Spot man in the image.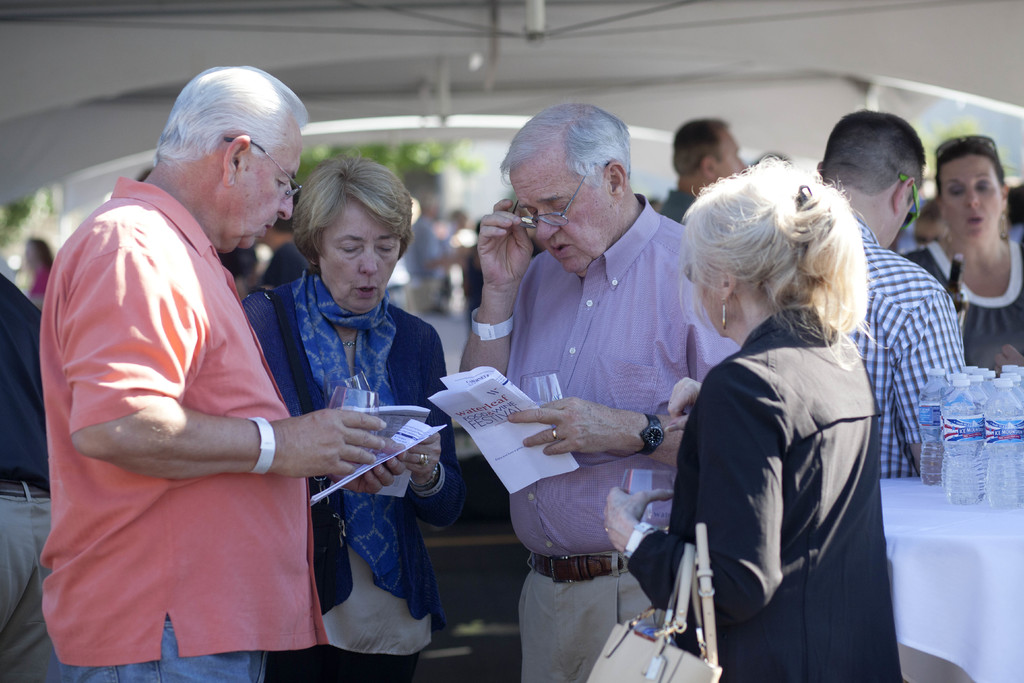
man found at {"x1": 65, "y1": 77, "x2": 429, "y2": 682}.
